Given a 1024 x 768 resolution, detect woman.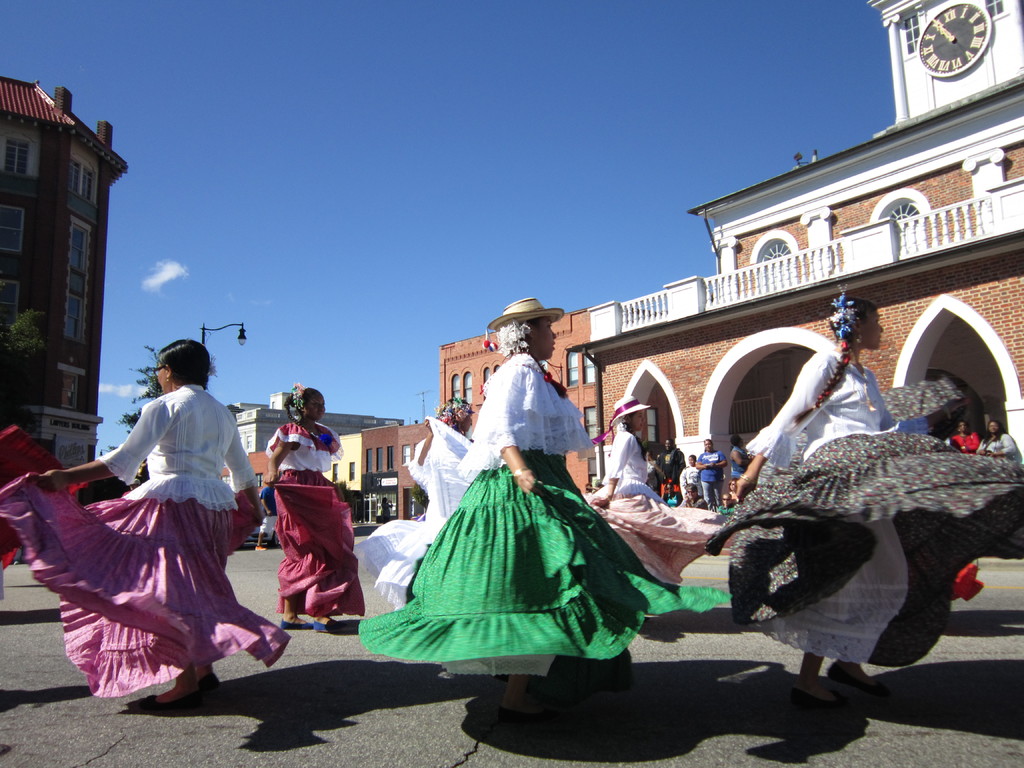
detection(710, 291, 1023, 700).
